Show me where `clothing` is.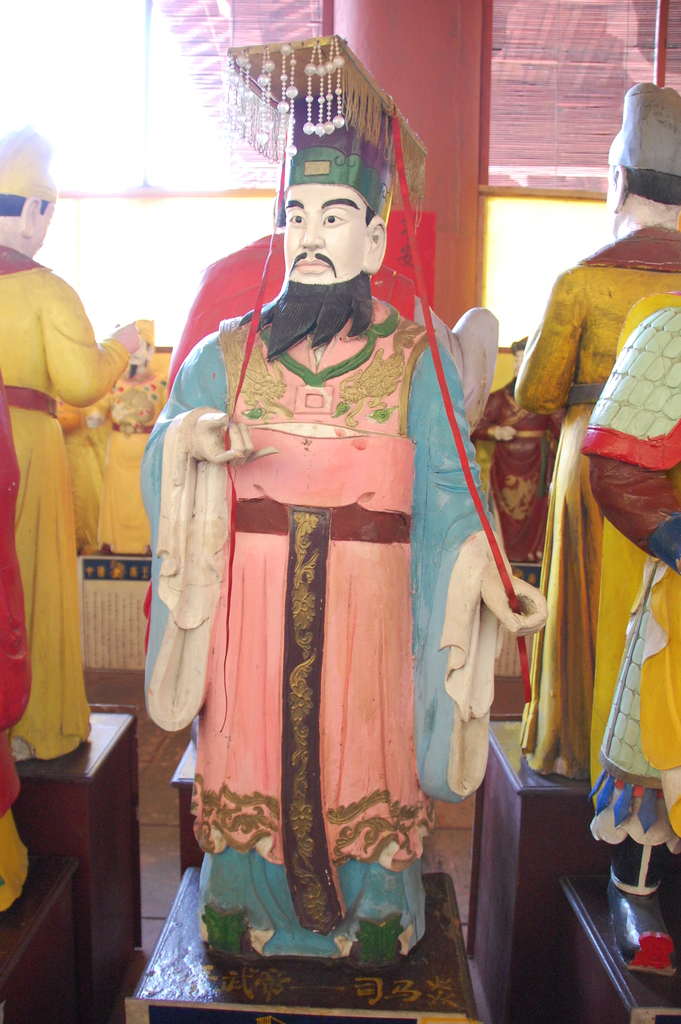
`clothing` is at rect(510, 218, 680, 778).
